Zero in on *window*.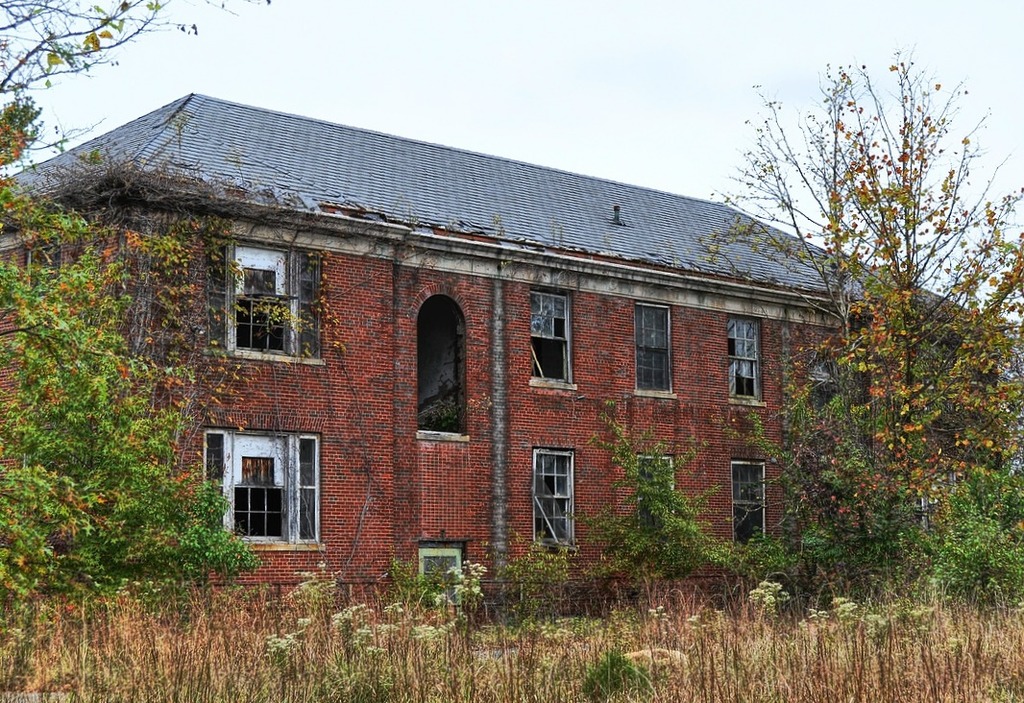
Zeroed in: left=731, top=460, right=768, bottom=548.
